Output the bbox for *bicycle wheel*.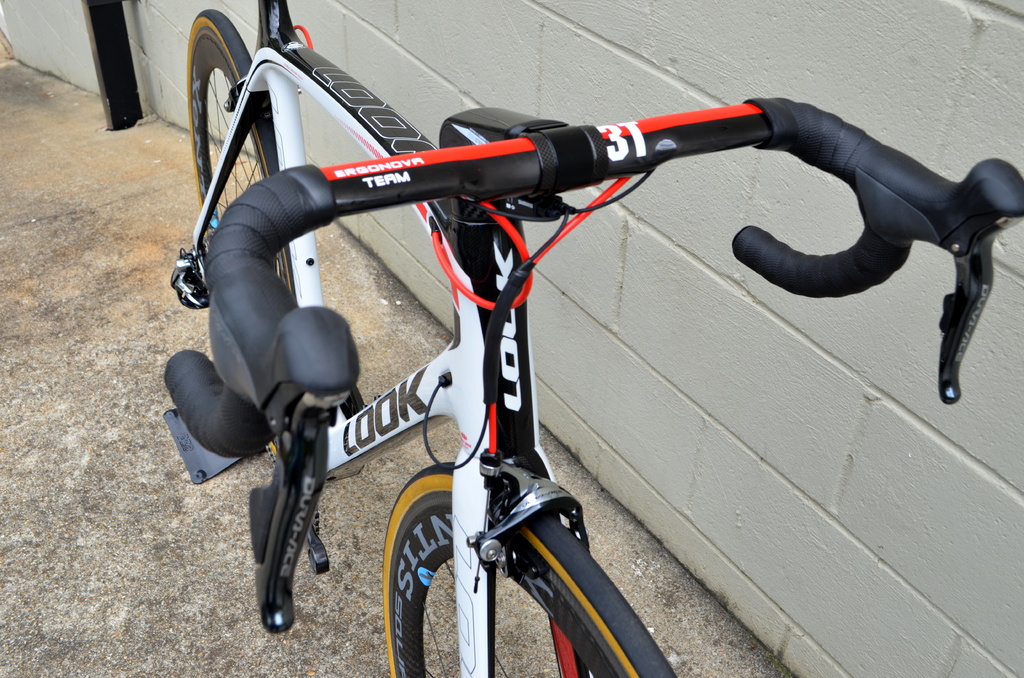
{"left": 380, "top": 456, "right": 674, "bottom": 677}.
